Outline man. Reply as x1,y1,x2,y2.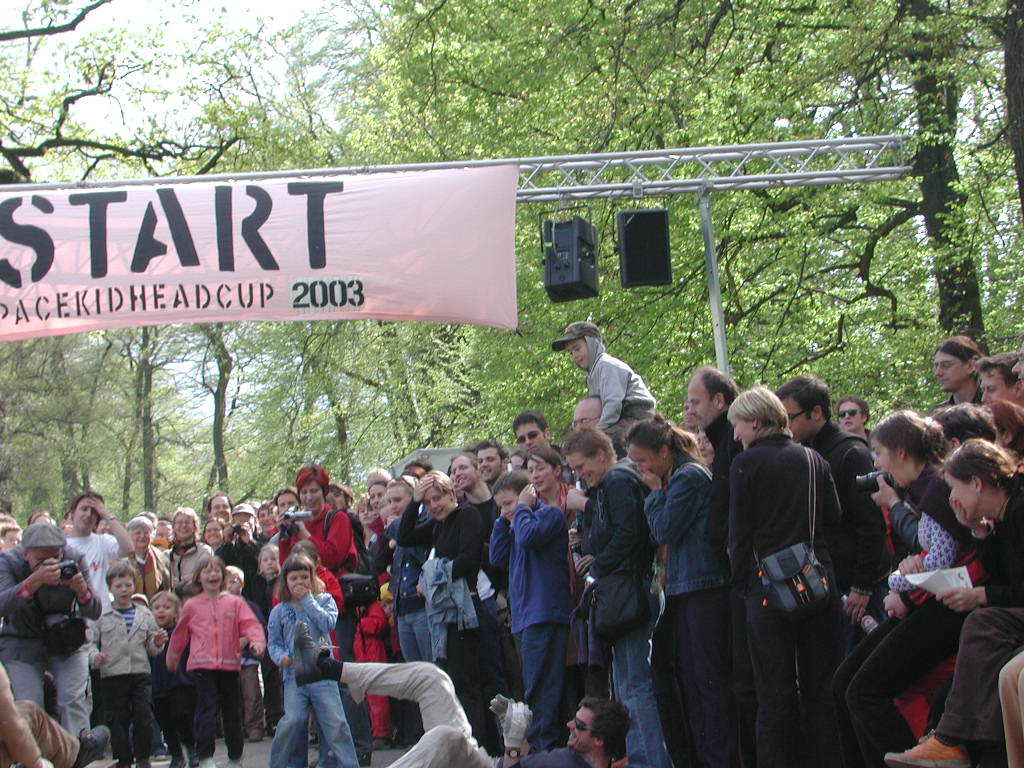
512,415,578,493.
